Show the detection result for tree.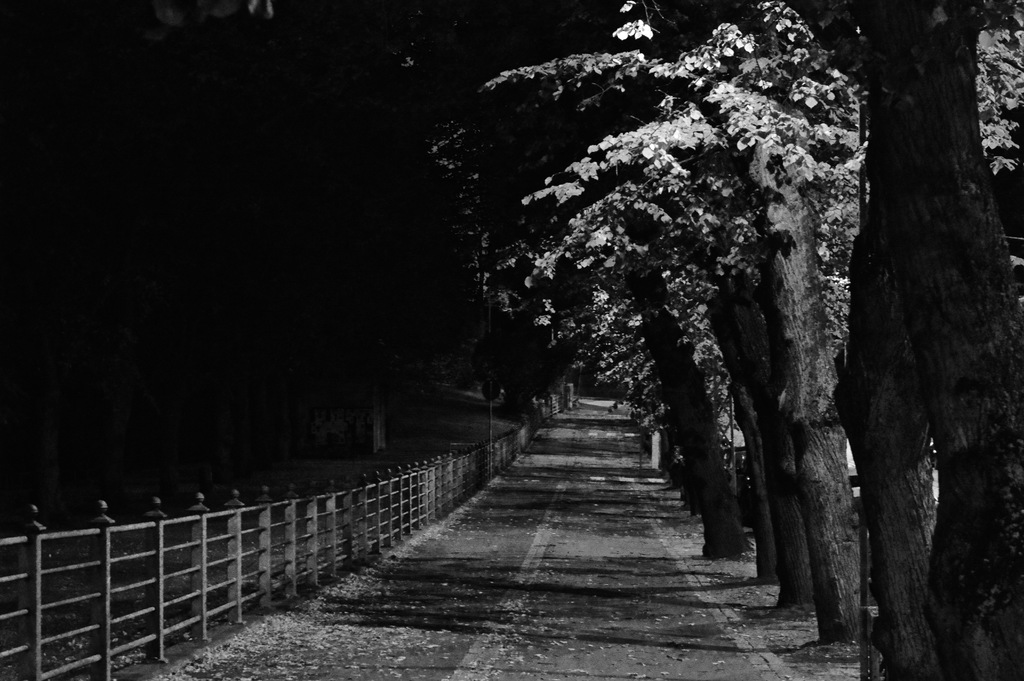
Rect(812, 4, 1002, 646).
